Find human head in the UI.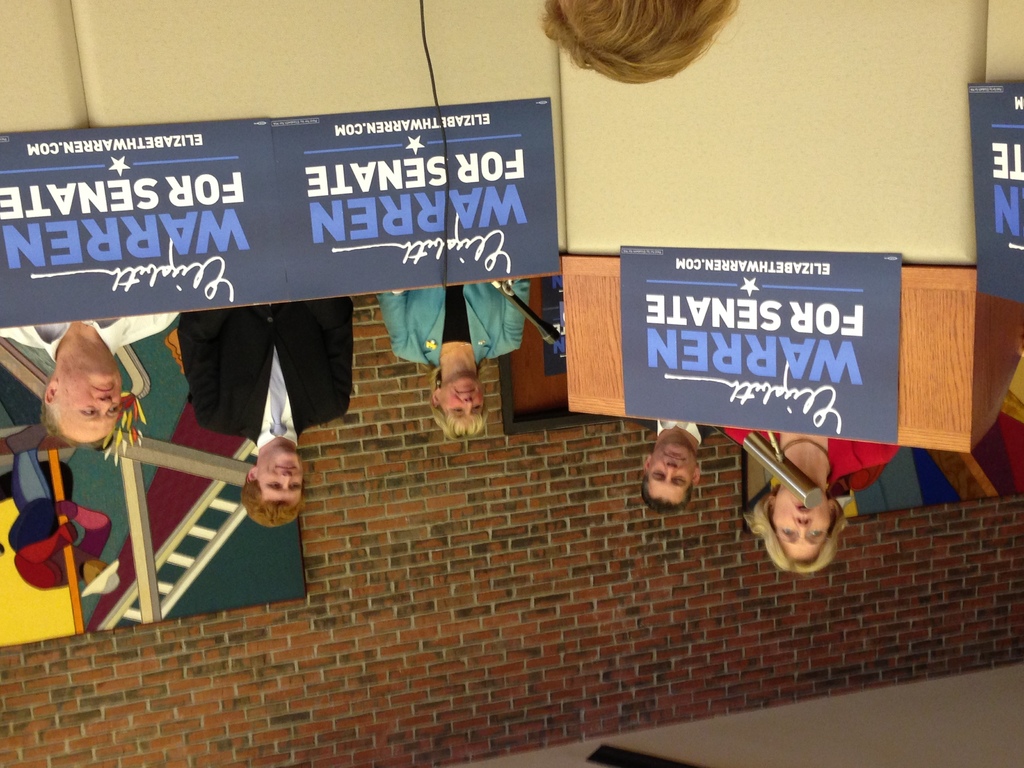
UI element at box=[237, 440, 307, 532].
